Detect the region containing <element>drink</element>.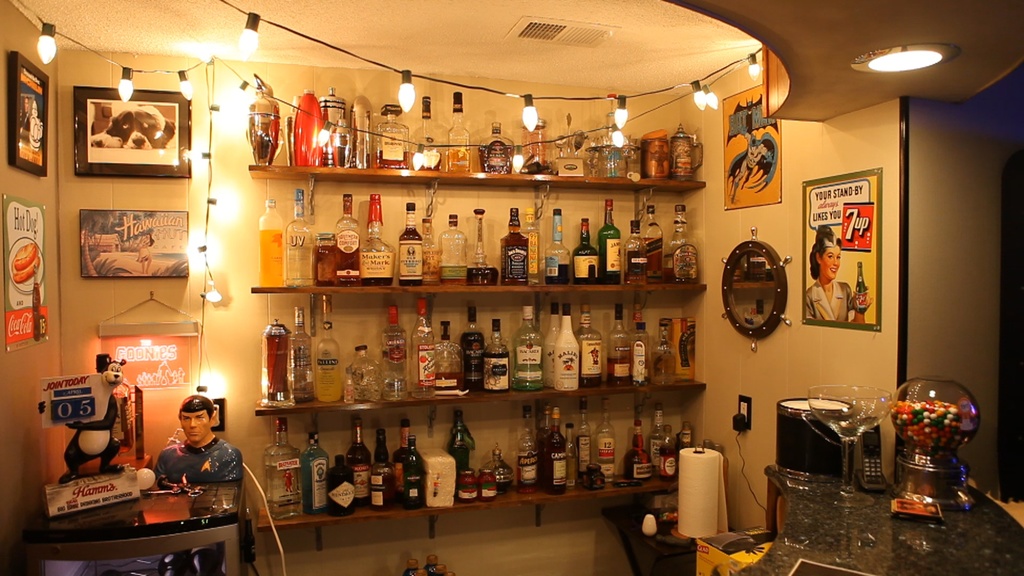
l=264, t=416, r=305, b=521.
